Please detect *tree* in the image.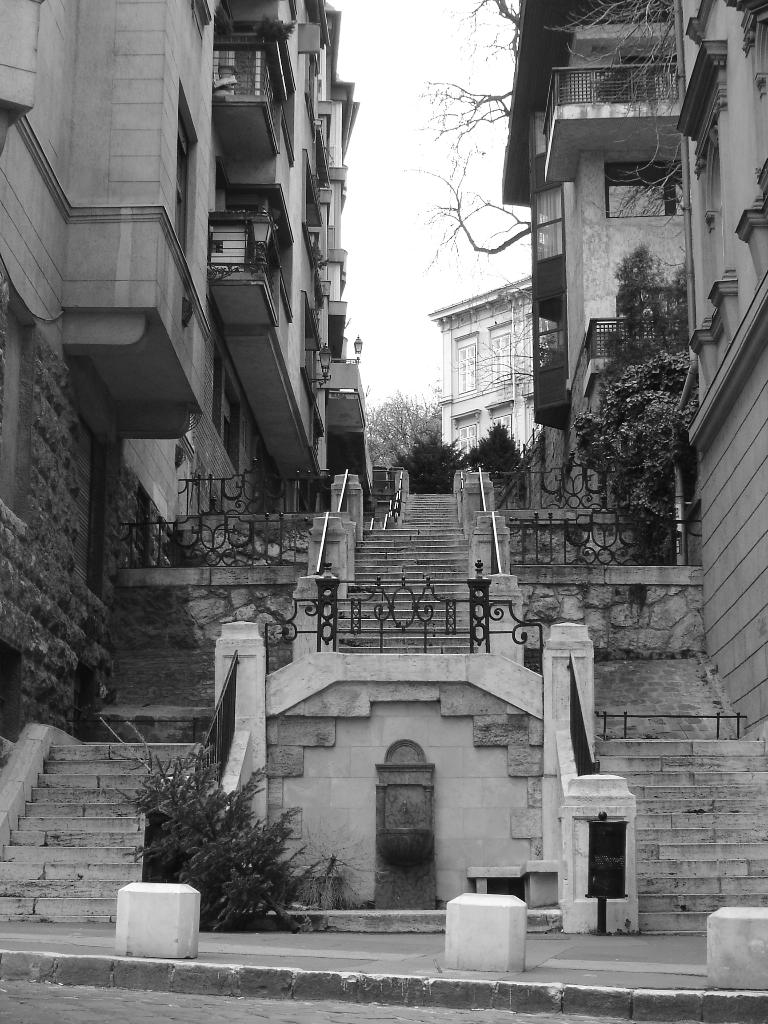
[426,0,693,277].
